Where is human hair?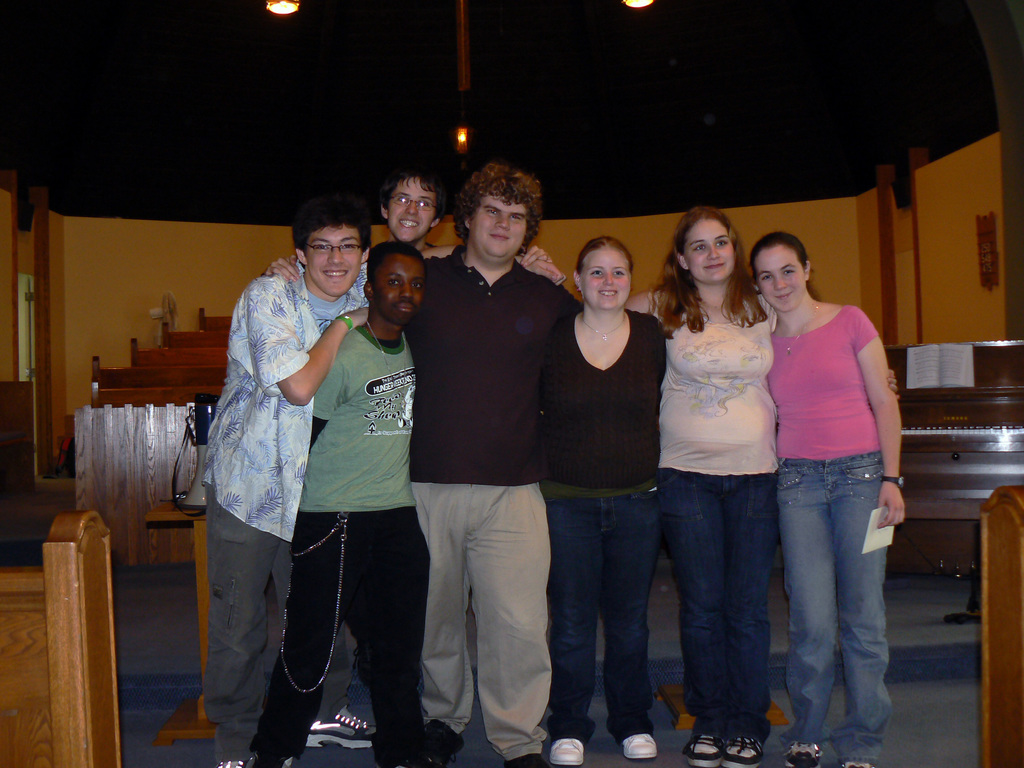
region(381, 156, 446, 222).
